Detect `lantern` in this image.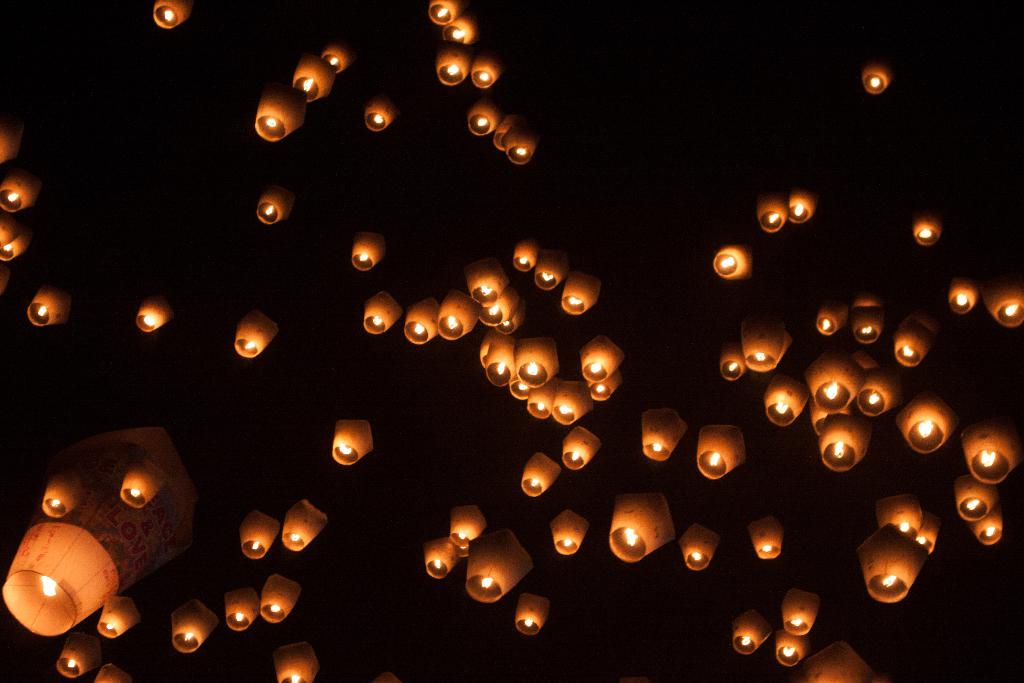
Detection: 506, 126, 537, 164.
